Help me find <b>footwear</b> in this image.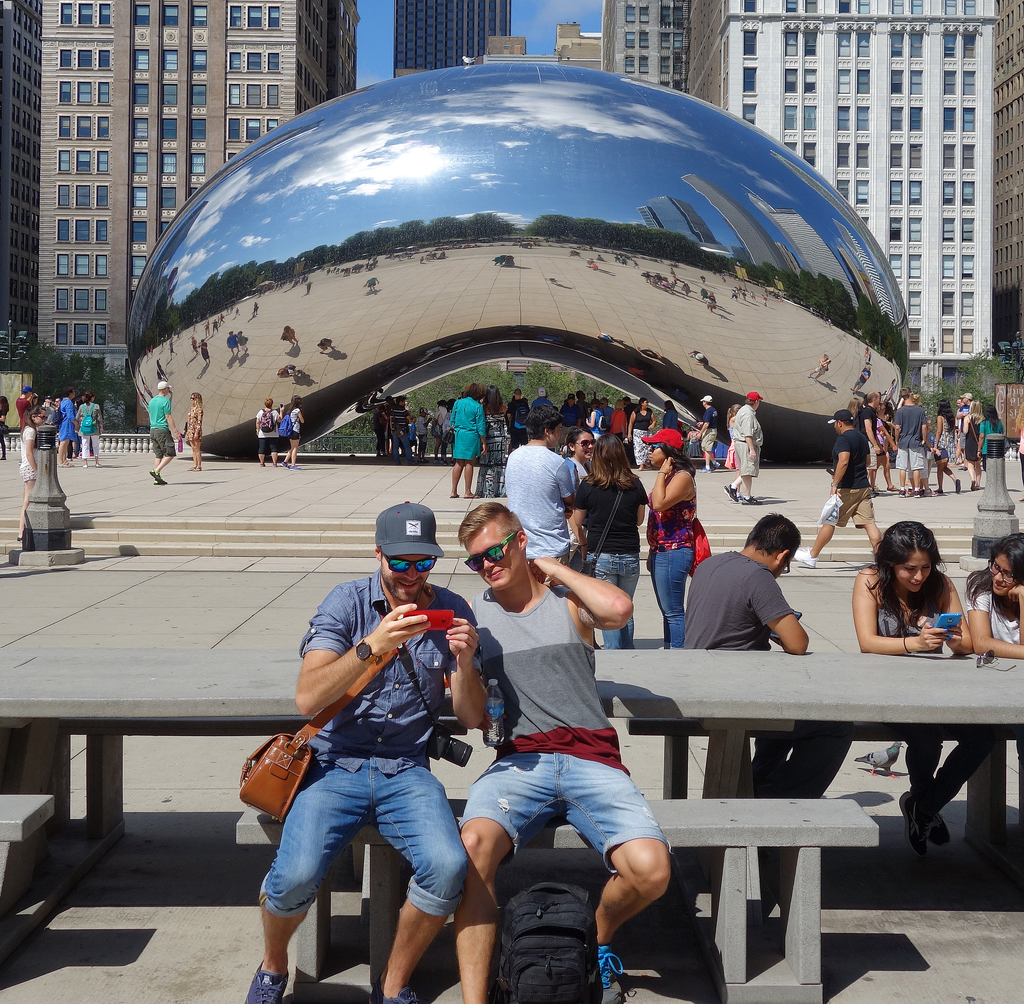
Found it: left=597, top=943, right=624, bottom=1003.
